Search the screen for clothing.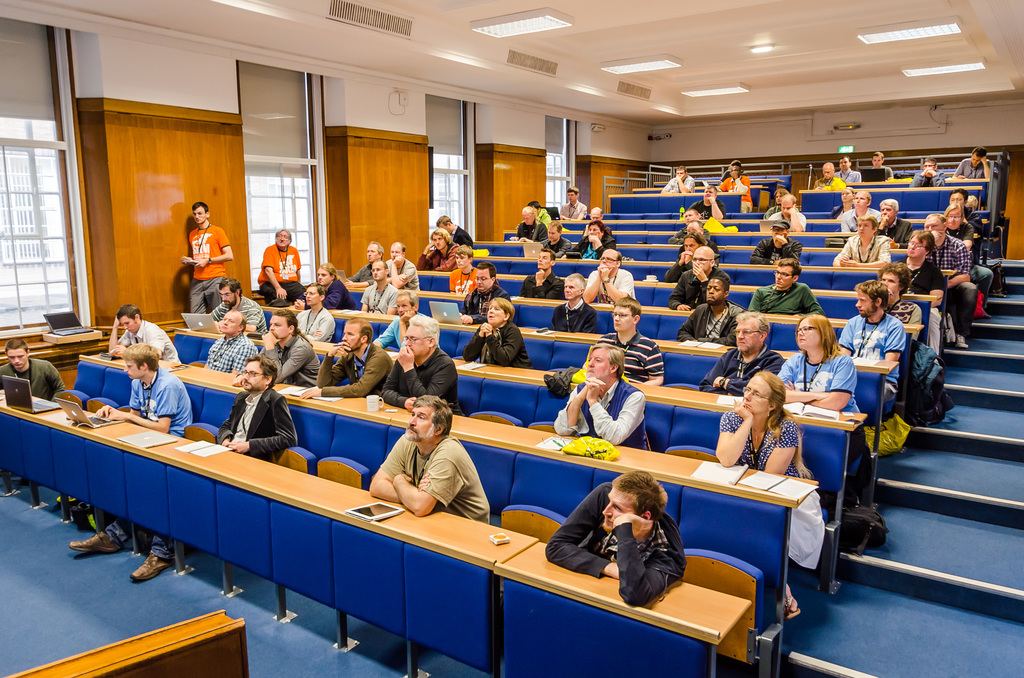
Found at detection(539, 236, 573, 252).
